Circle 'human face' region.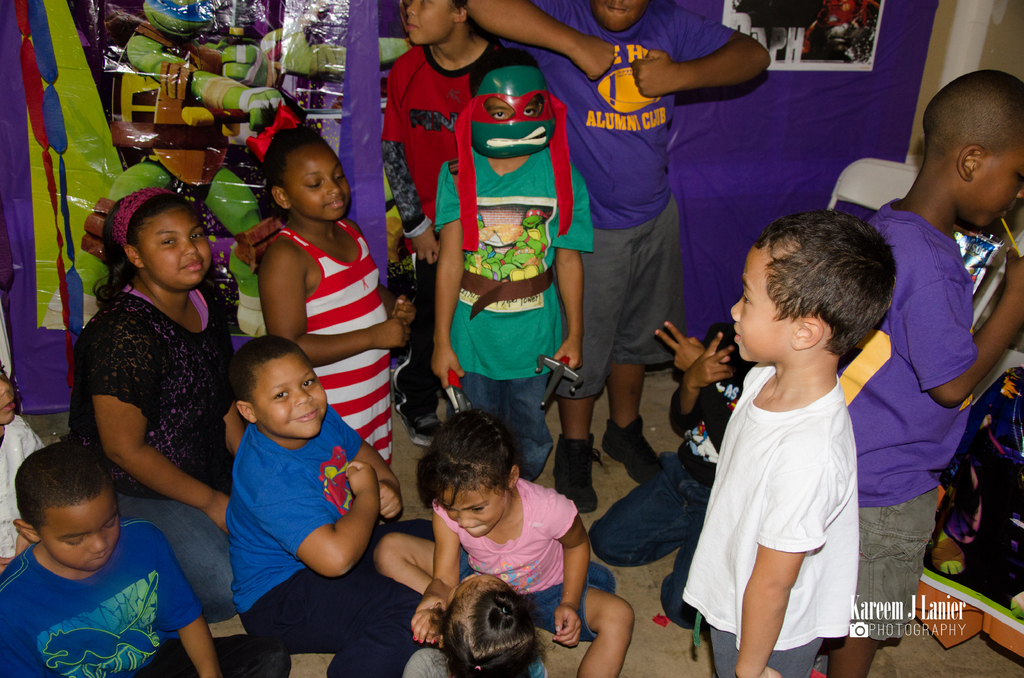
Region: box=[286, 142, 346, 225].
